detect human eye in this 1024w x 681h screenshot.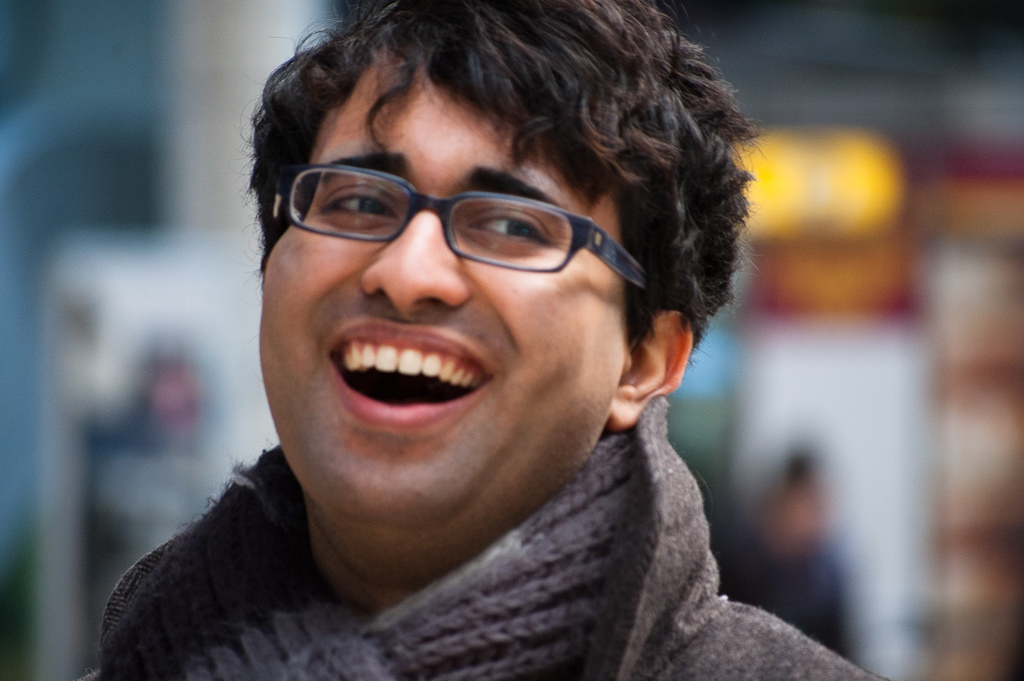
Detection: [315,180,401,233].
